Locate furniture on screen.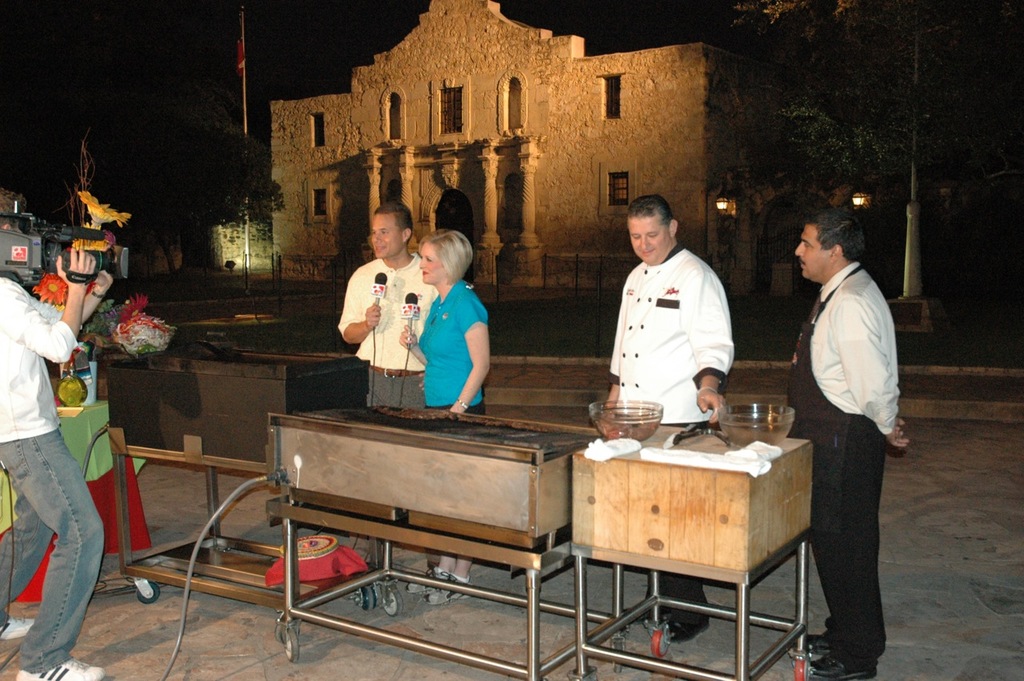
On screen at {"x1": 574, "y1": 426, "x2": 815, "y2": 680}.
